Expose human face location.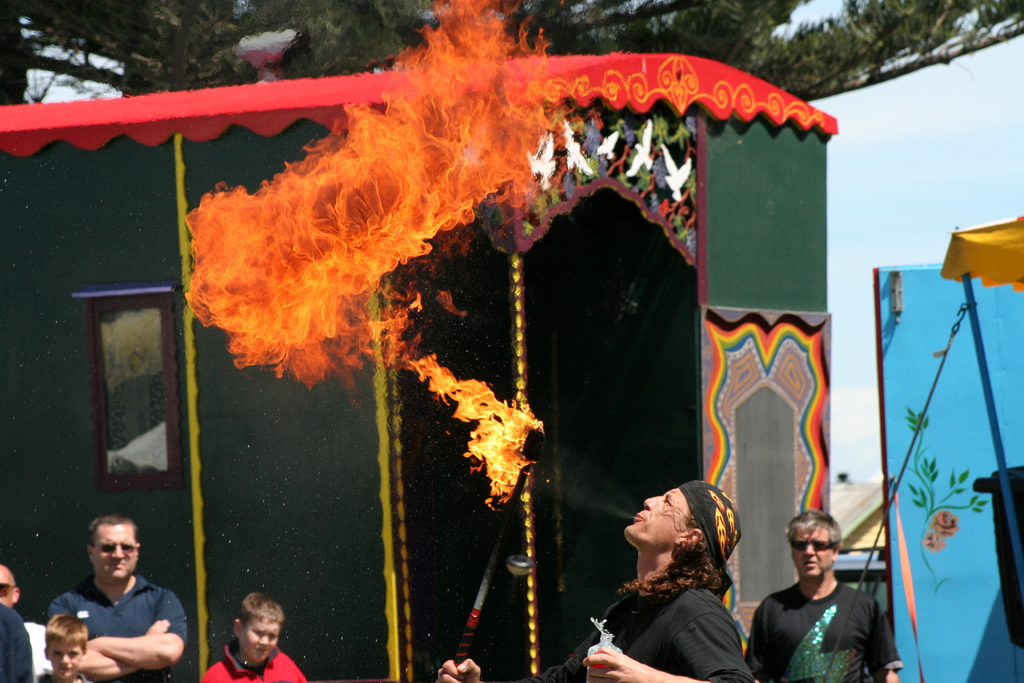
Exposed at <box>623,488,678,537</box>.
